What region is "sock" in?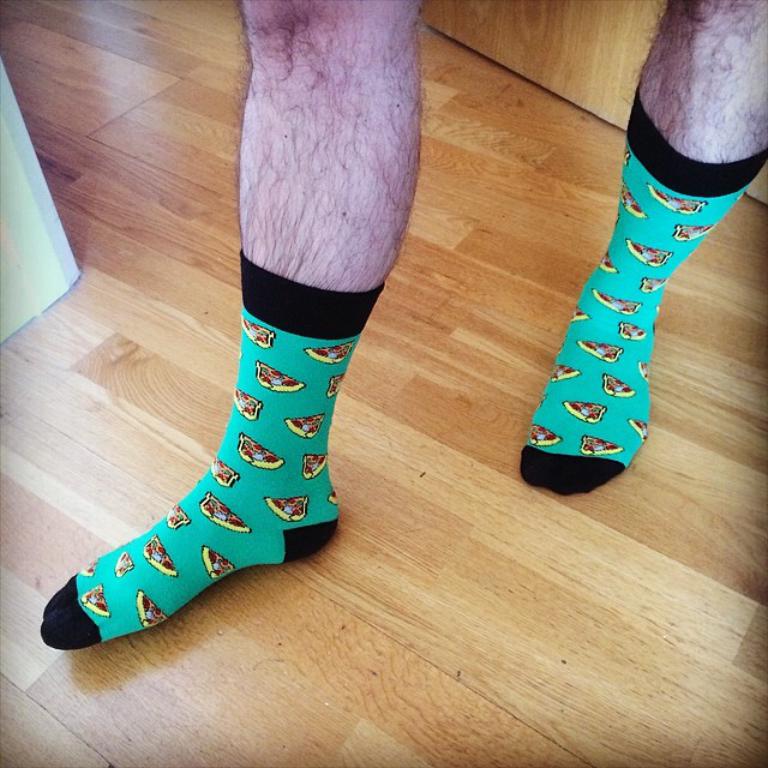
crop(37, 247, 389, 656).
